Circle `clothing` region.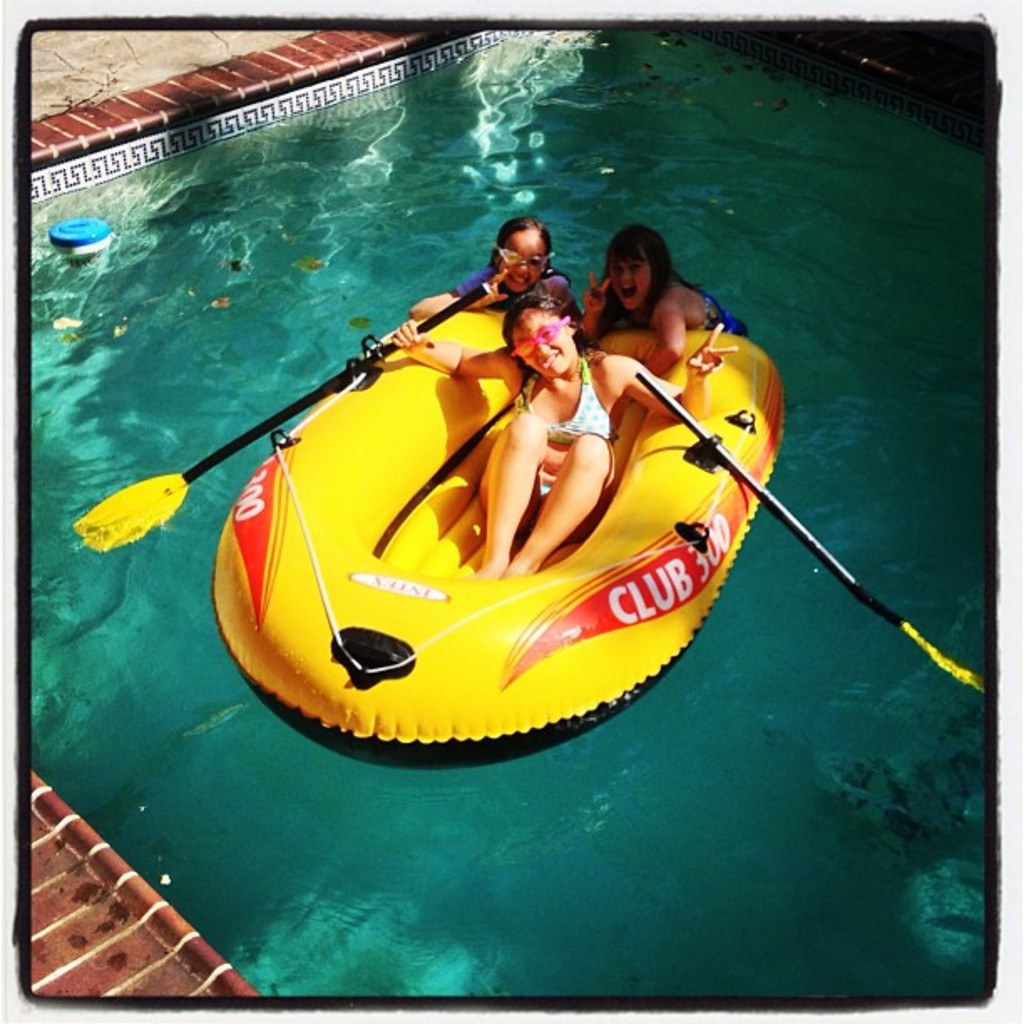
Region: 701/301/748/336.
